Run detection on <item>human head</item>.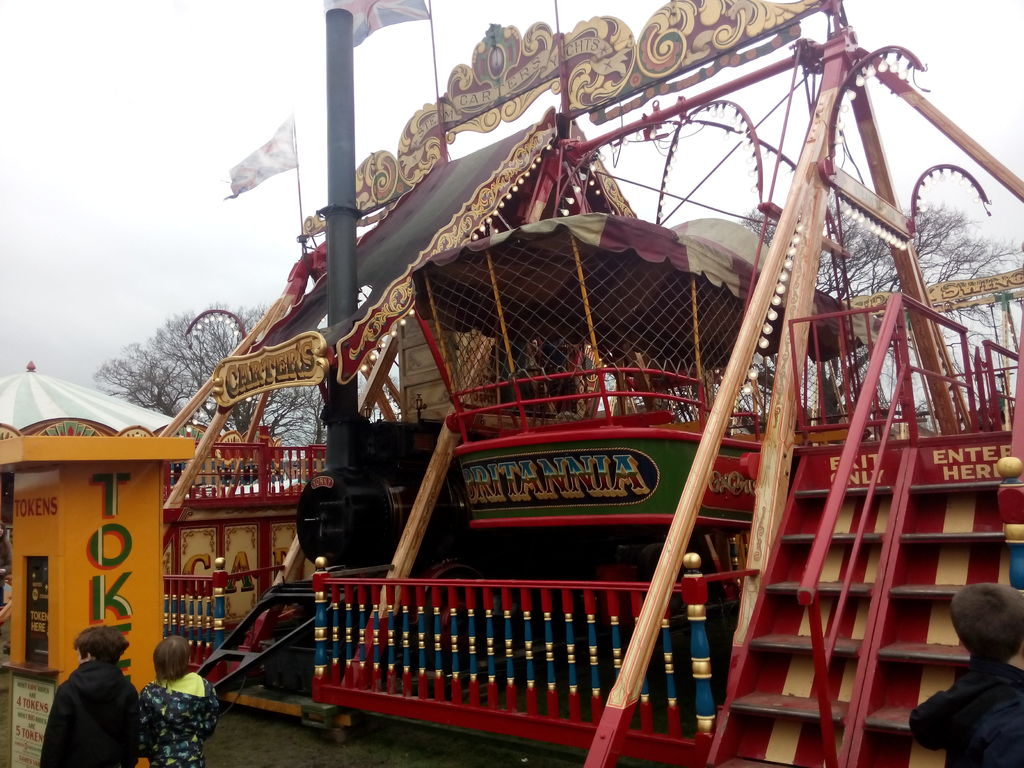
Result: bbox=[152, 635, 192, 683].
